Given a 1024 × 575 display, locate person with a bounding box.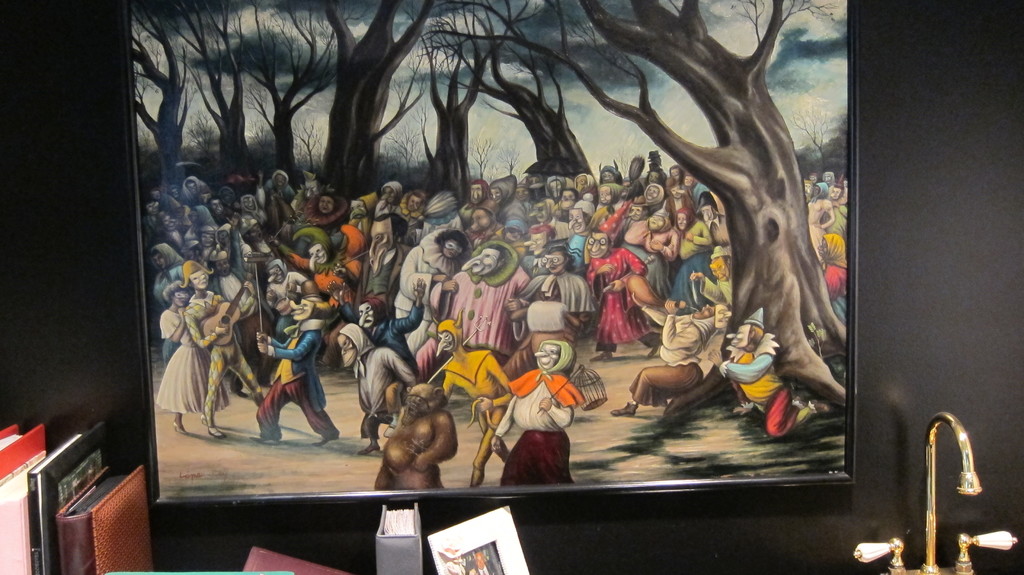
Located: box=[468, 546, 500, 574].
